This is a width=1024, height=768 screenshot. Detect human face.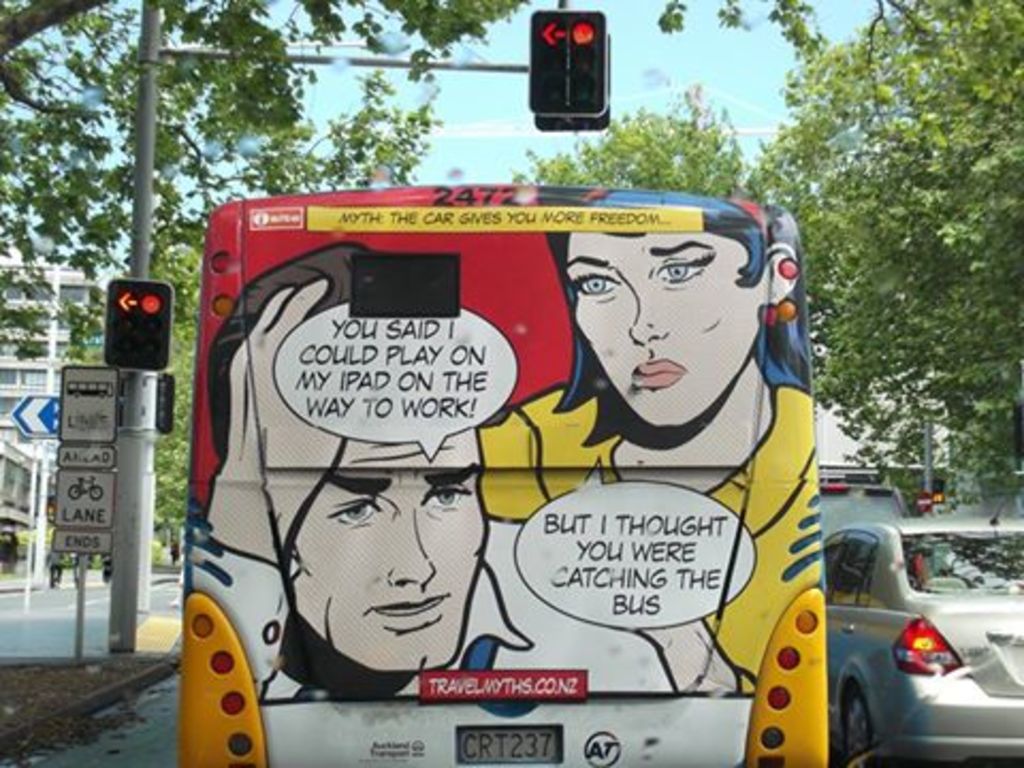
290:437:491:672.
